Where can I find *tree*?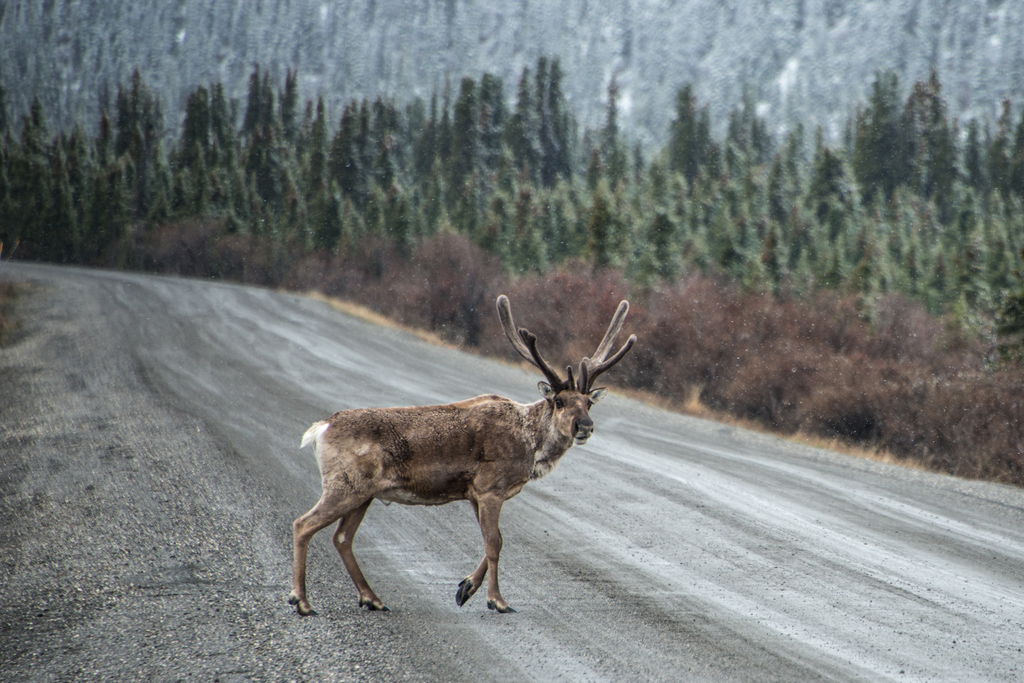
You can find it at bbox(865, 63, 906, 190).
